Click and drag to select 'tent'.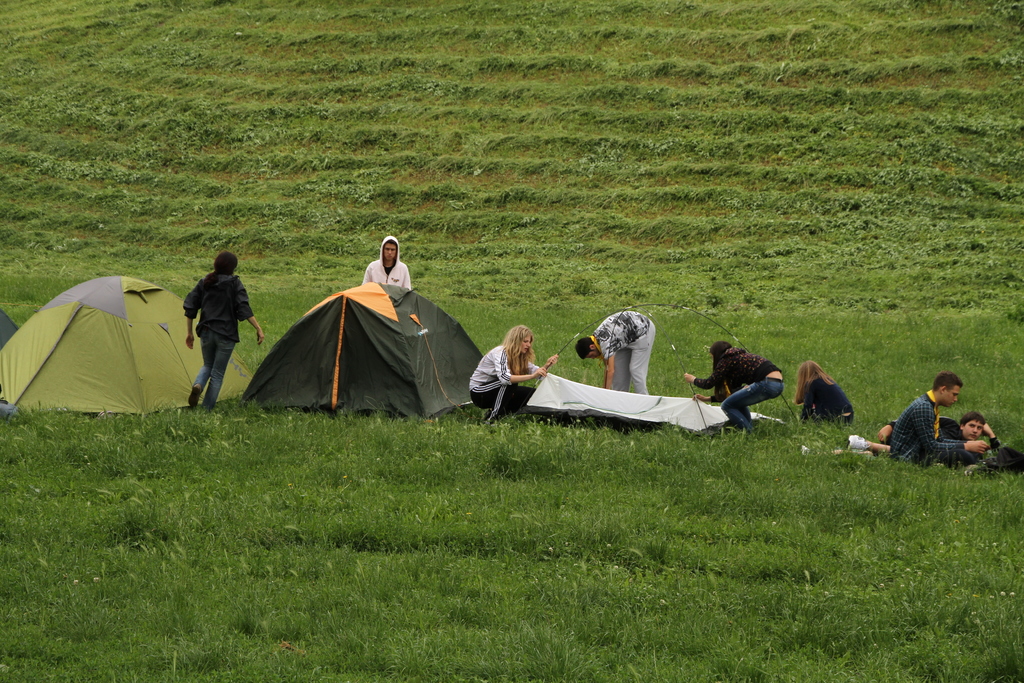
Selection: select_region(521, 353, 757, 442).
